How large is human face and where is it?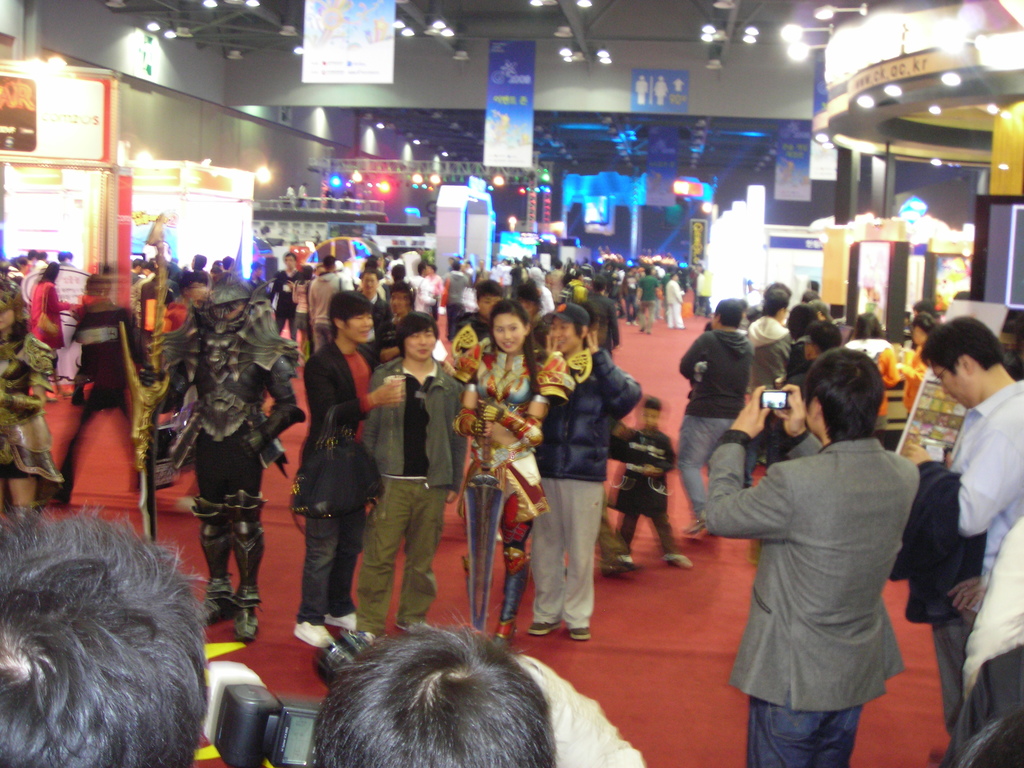
Bounding box: bbox=(551, 318, 577, 348).
